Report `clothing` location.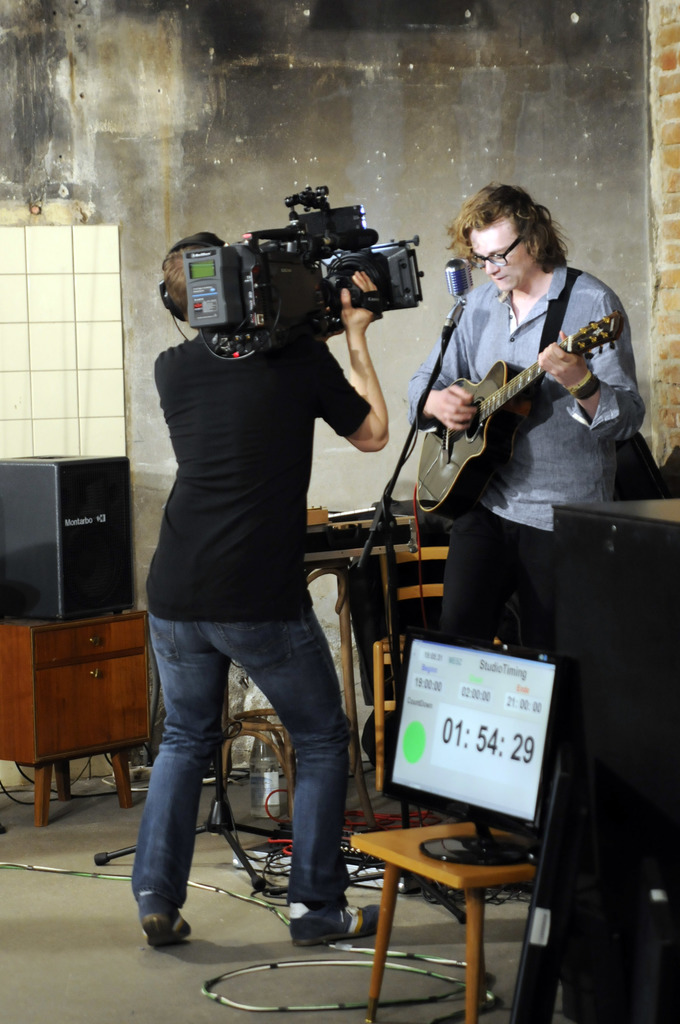
Report: (x1=401, y1=267, x2=649, y2=653).
